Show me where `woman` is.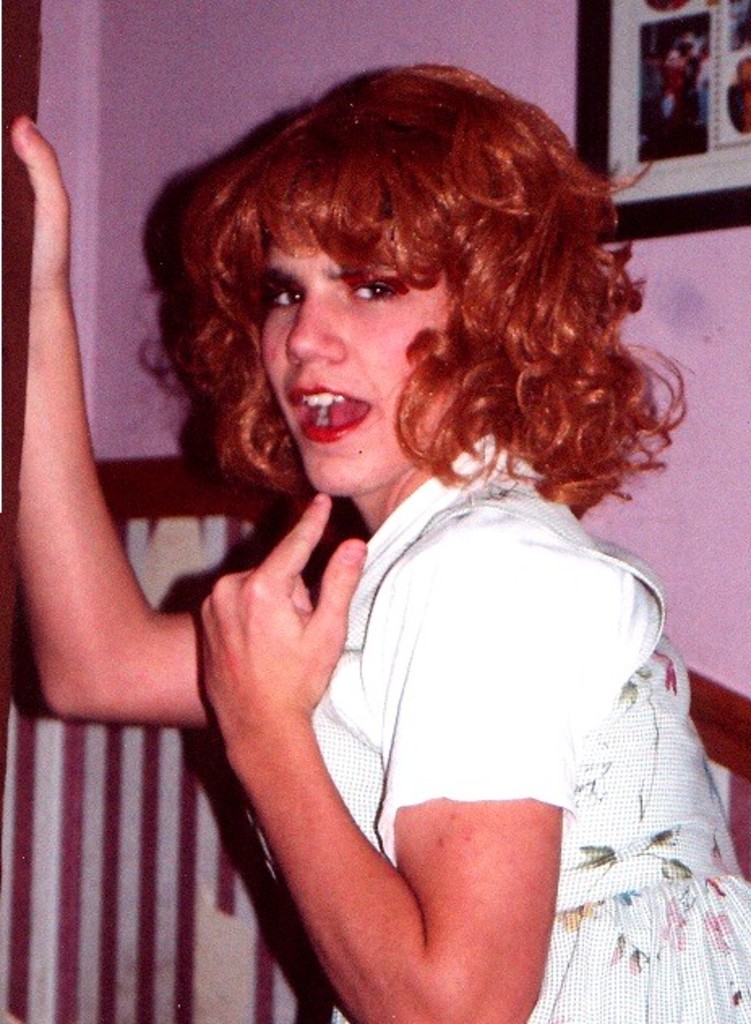
`woman` is at (68,50,684,988).
